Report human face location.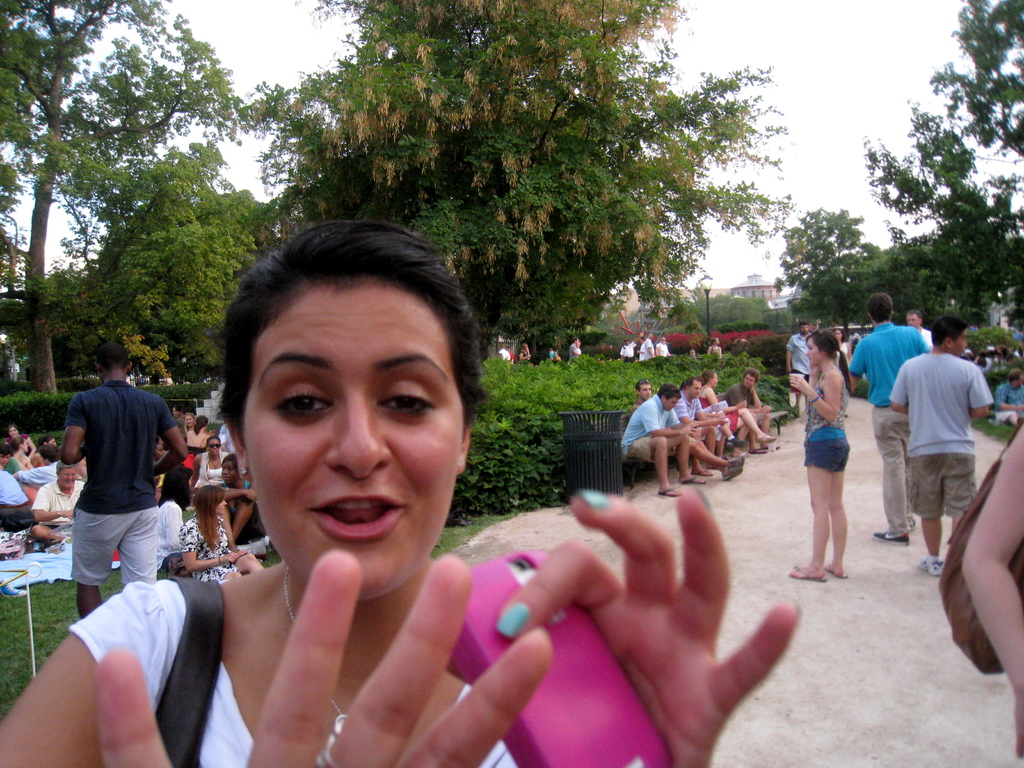
Report: <box>243,275,465,602</box>.
